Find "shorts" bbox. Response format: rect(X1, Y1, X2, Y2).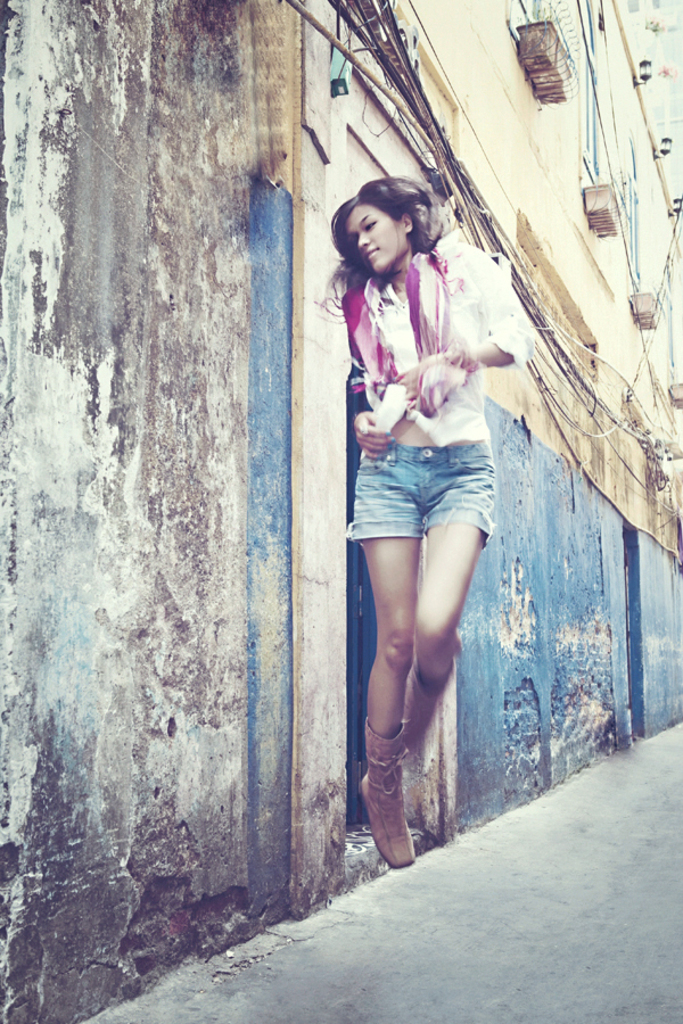
rect(342, 441, 516, 538).
